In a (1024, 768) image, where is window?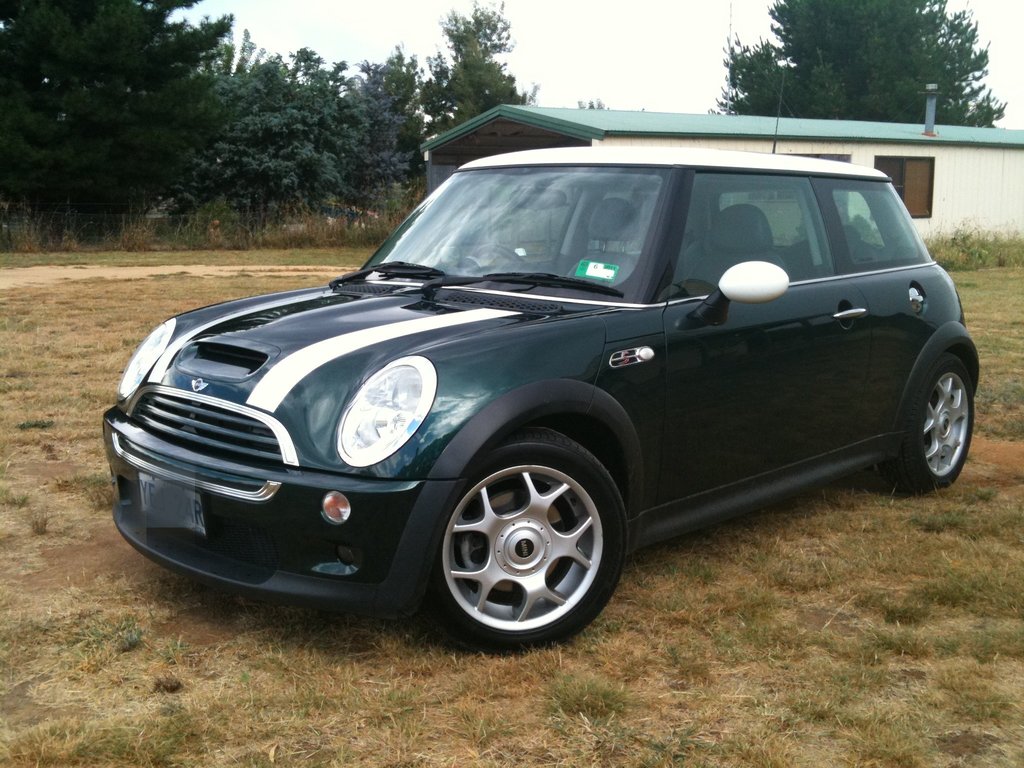
[668, 175, 837, 296].
